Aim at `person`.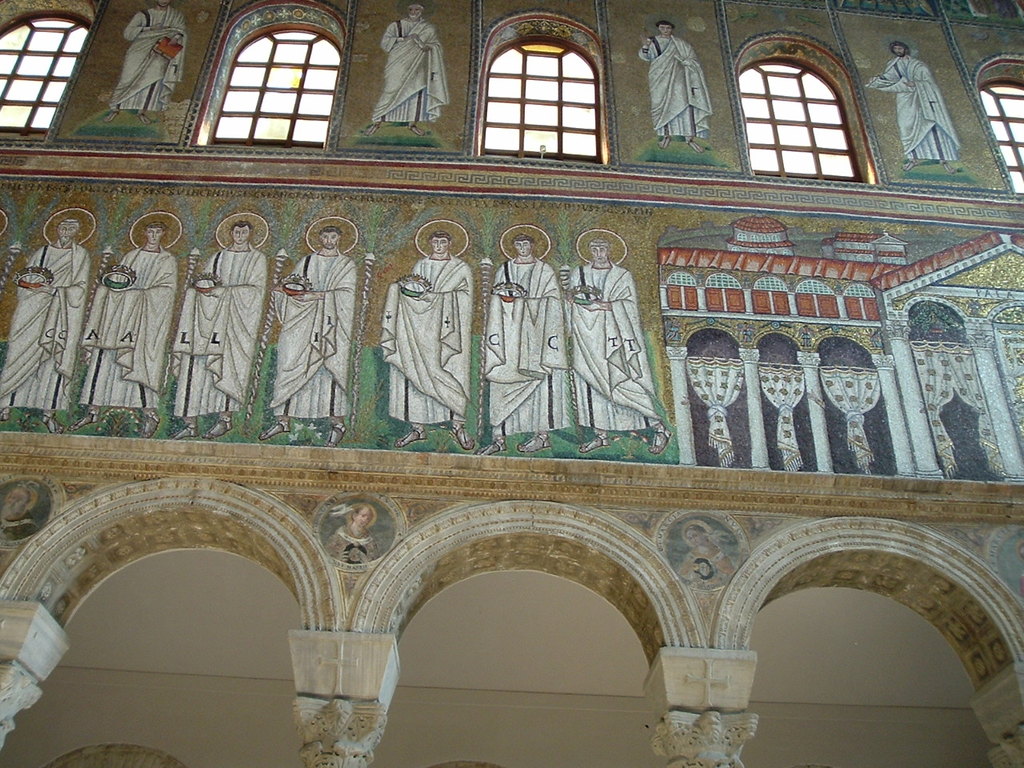
Aimed at bbox=(103, 0, 185, 127).
